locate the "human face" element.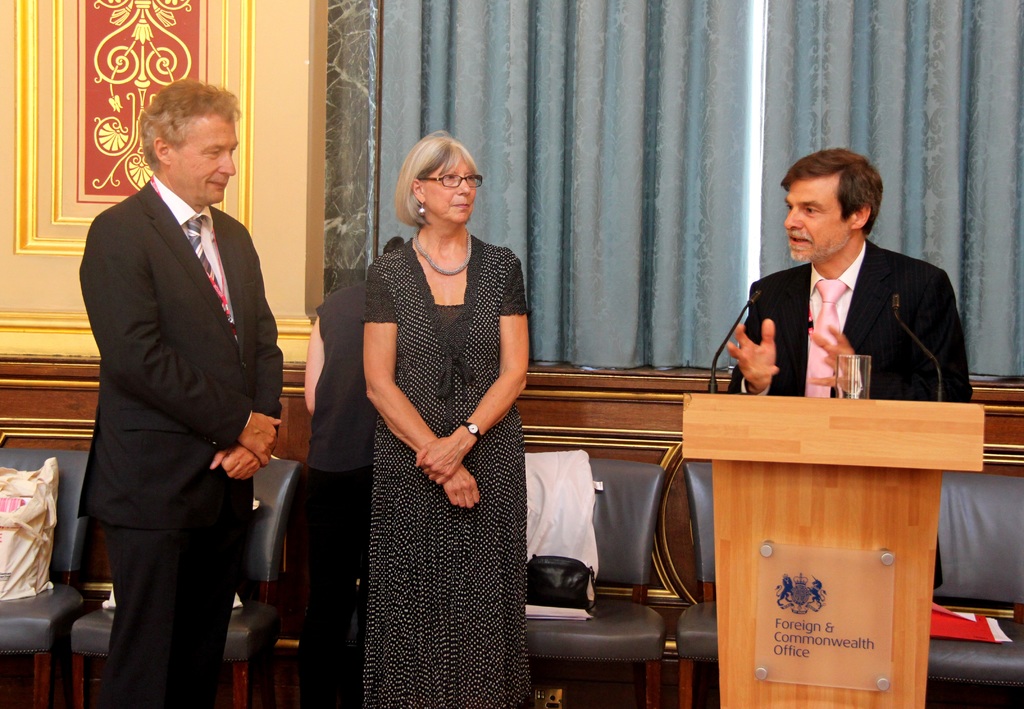
Element bbox: BBox(172, 120, 237, 204).
